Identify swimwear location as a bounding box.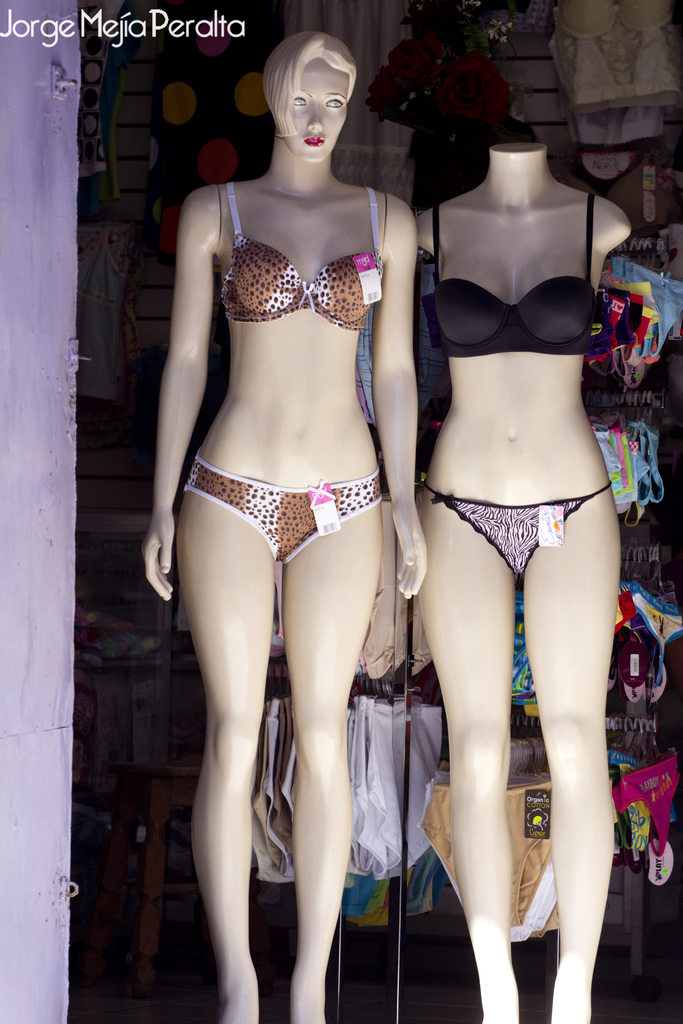
<region>414, 481, 609, 572</region>.
